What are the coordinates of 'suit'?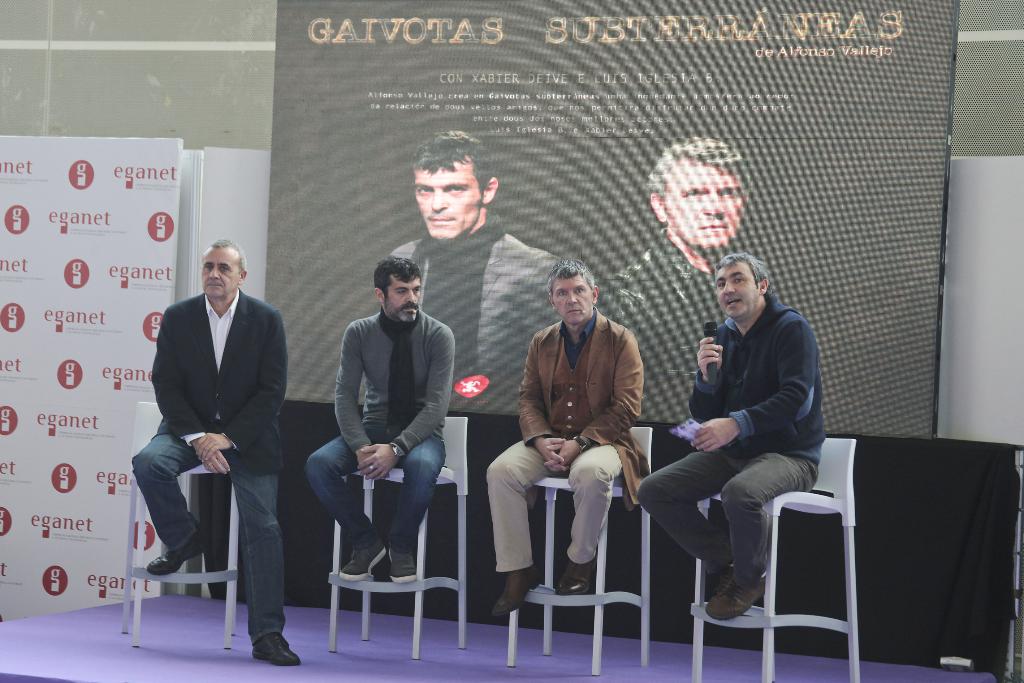
<region>397, 204, 570, 413</region>.
